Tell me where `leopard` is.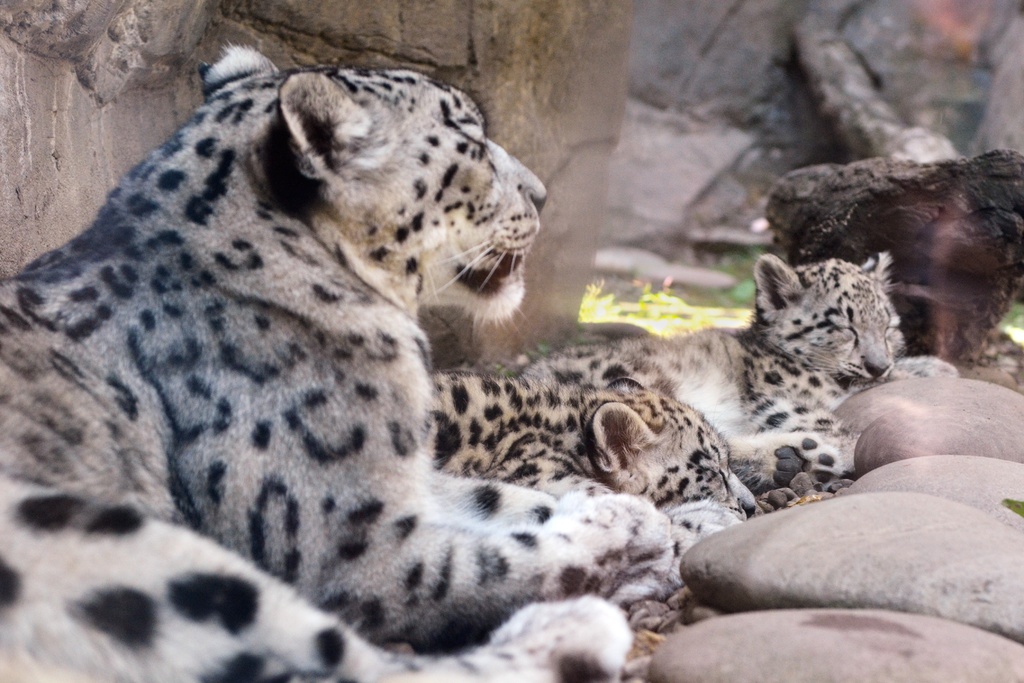
`leopard` is at (517,256,949,479).
